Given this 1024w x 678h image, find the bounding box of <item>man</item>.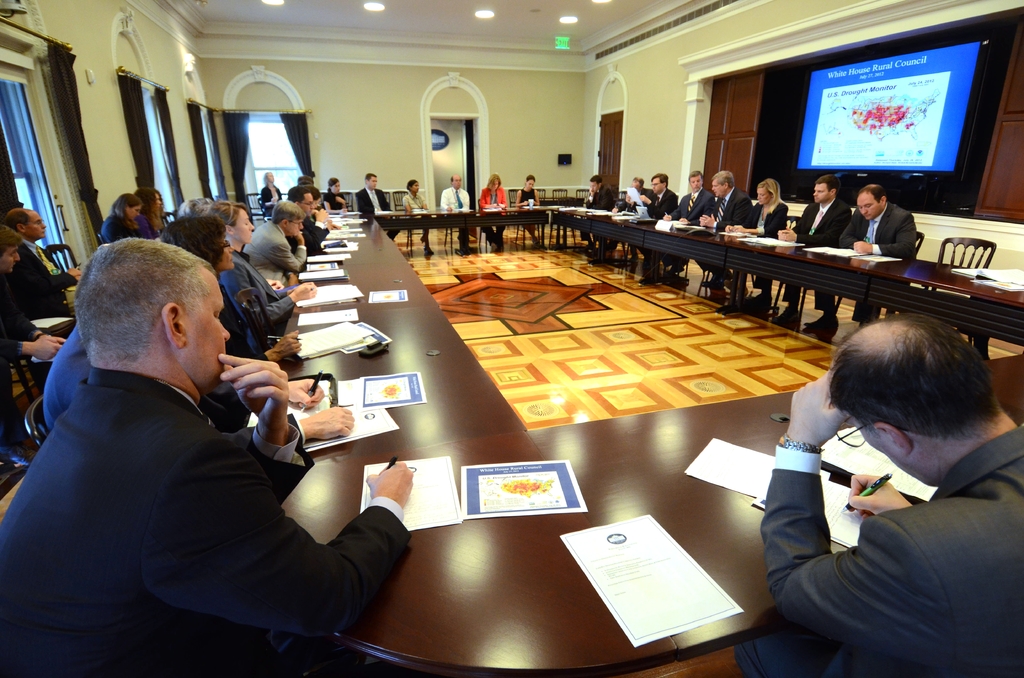
(left=12, top=223, right=388, bottom=663).
